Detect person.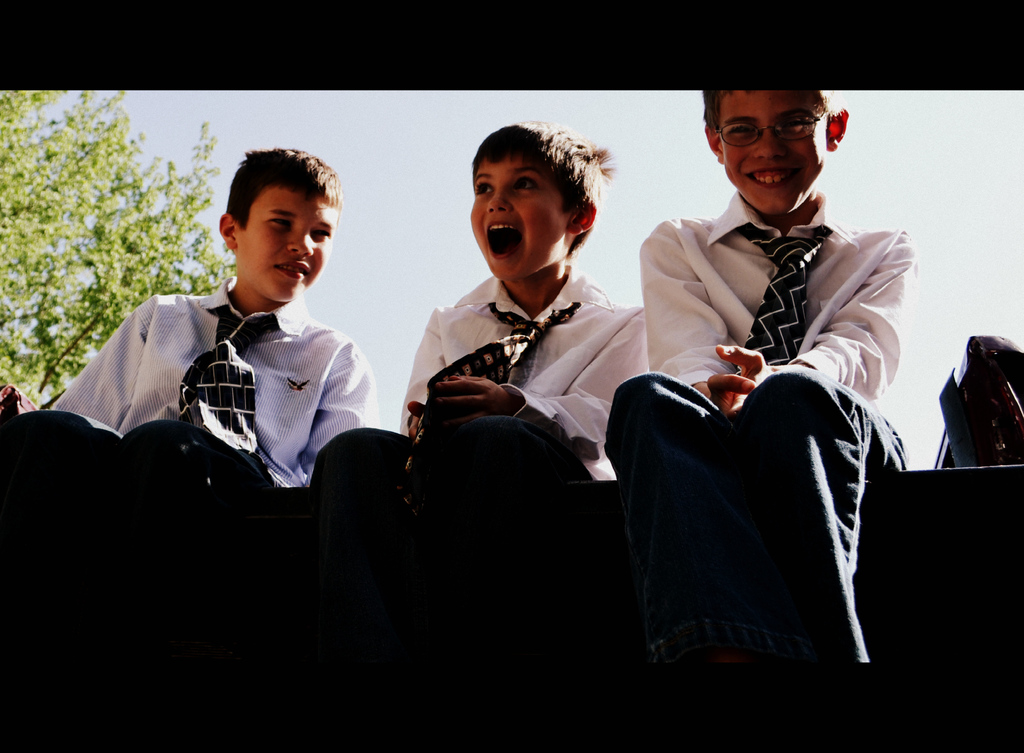
Detected at box(314, 120, 647, 743).
